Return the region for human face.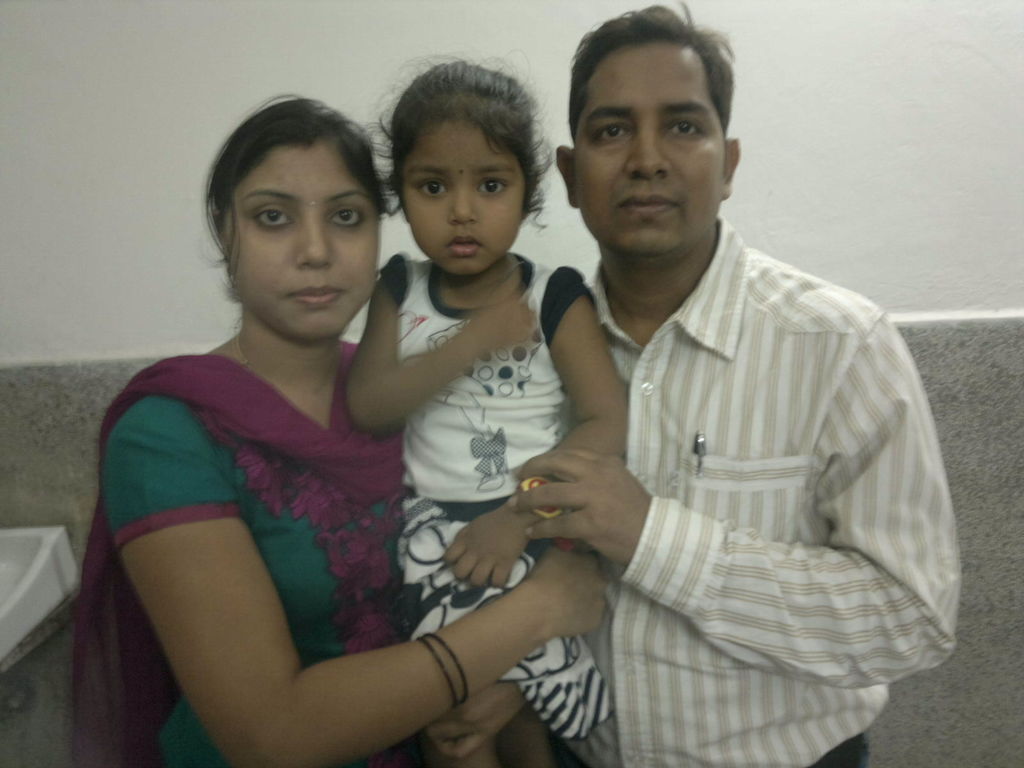
box(403, 129, 521, 282).
